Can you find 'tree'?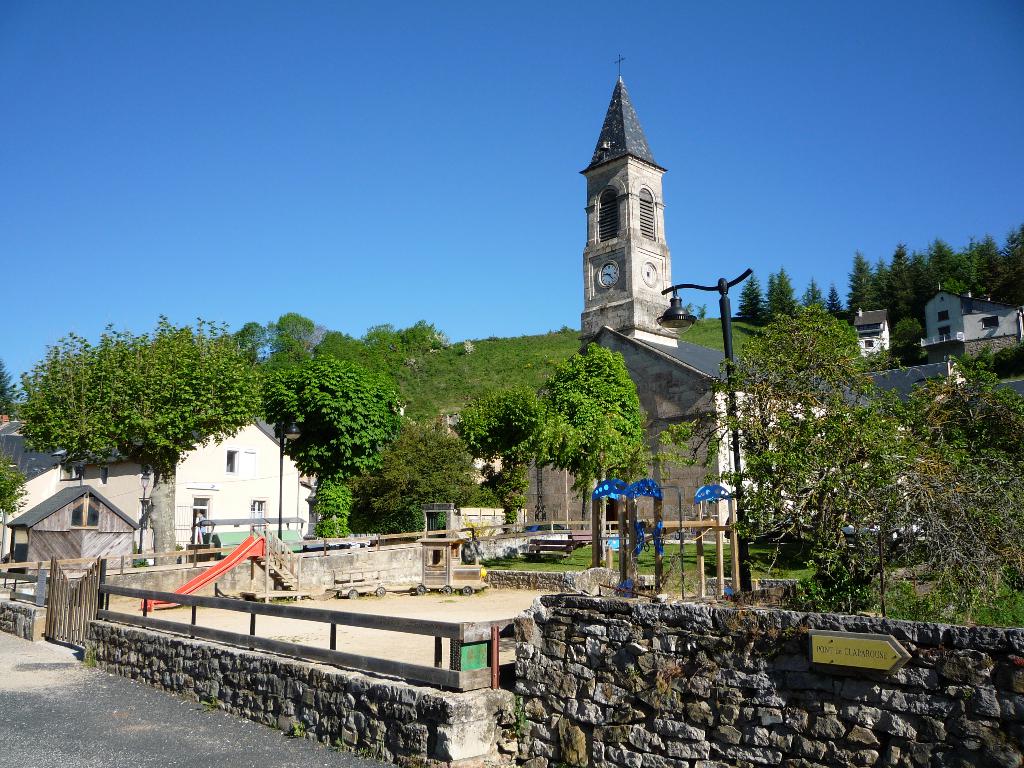
Yes, bounding box: Rect(741, 273, 767, 313).
